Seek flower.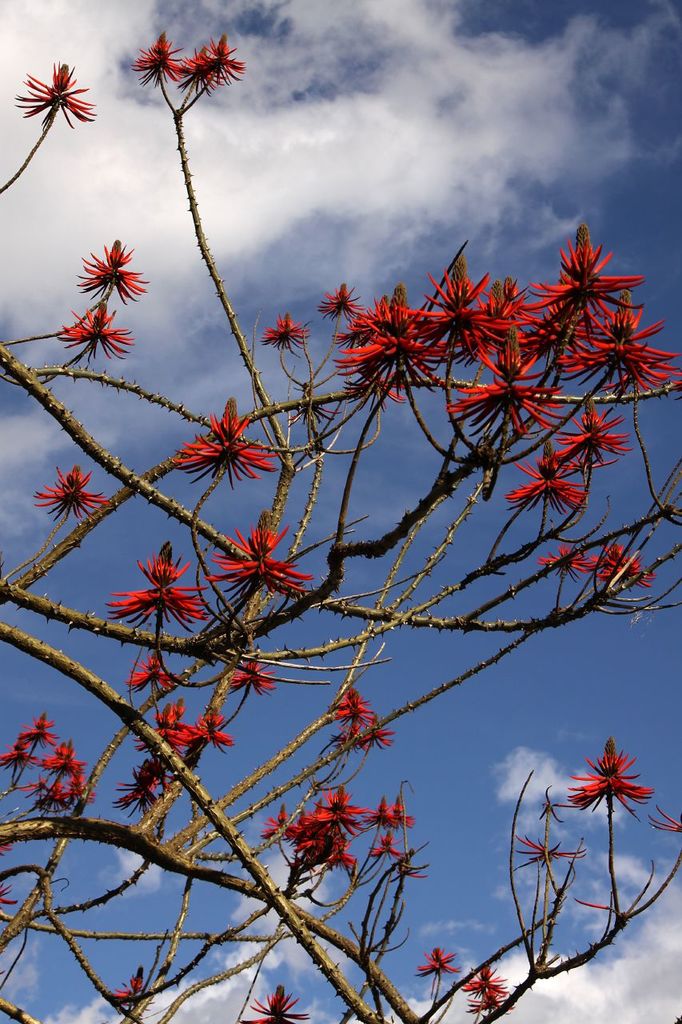
[x1=201, y1=518, x2=309, y2=603].
